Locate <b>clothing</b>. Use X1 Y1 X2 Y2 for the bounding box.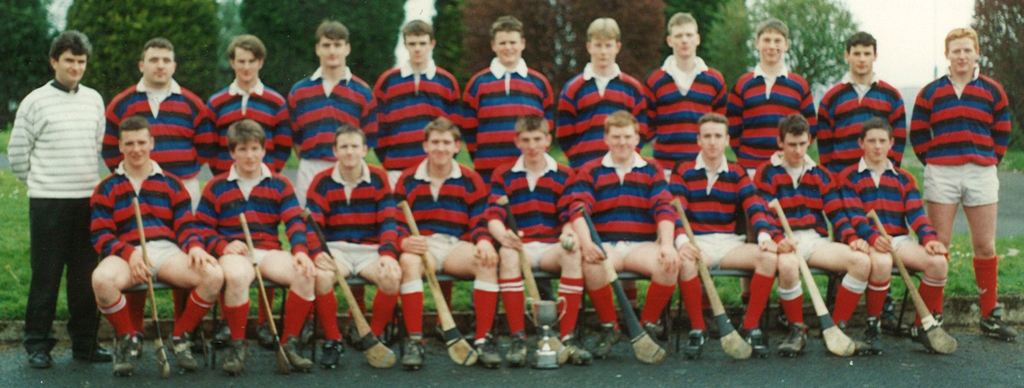
555 58 661 172.
